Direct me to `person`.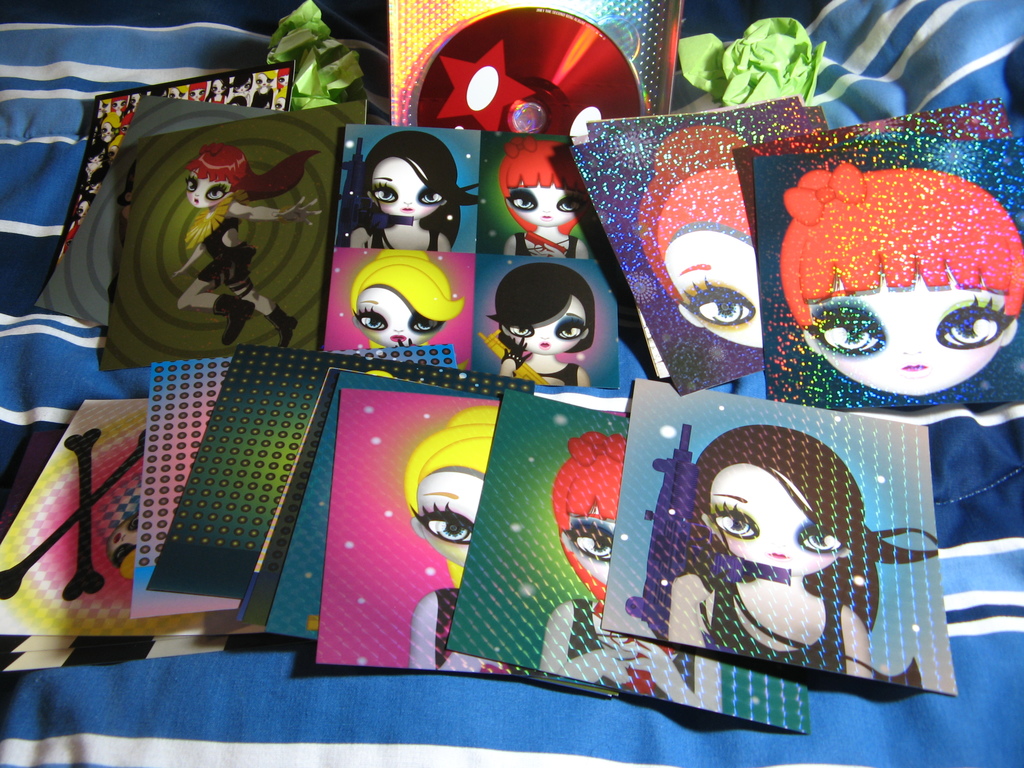
Direction: crop(641, 124, 762, 351).
